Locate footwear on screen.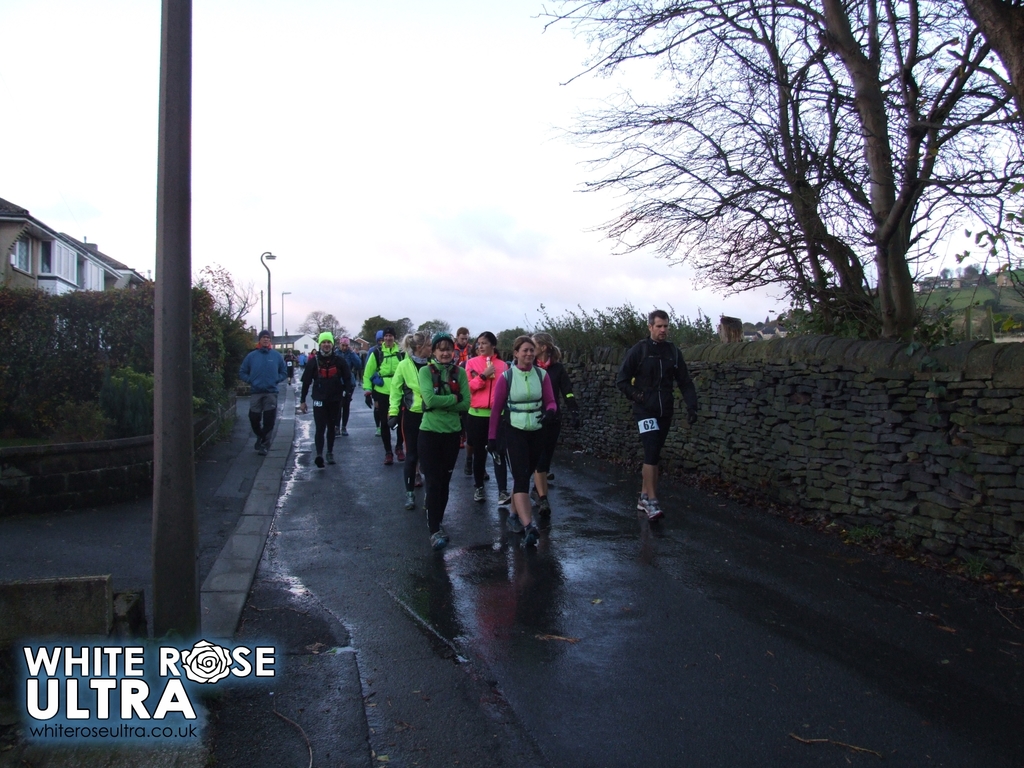
On screen at pyautogui.locateOnScreen(438, 534, 452, 552).
